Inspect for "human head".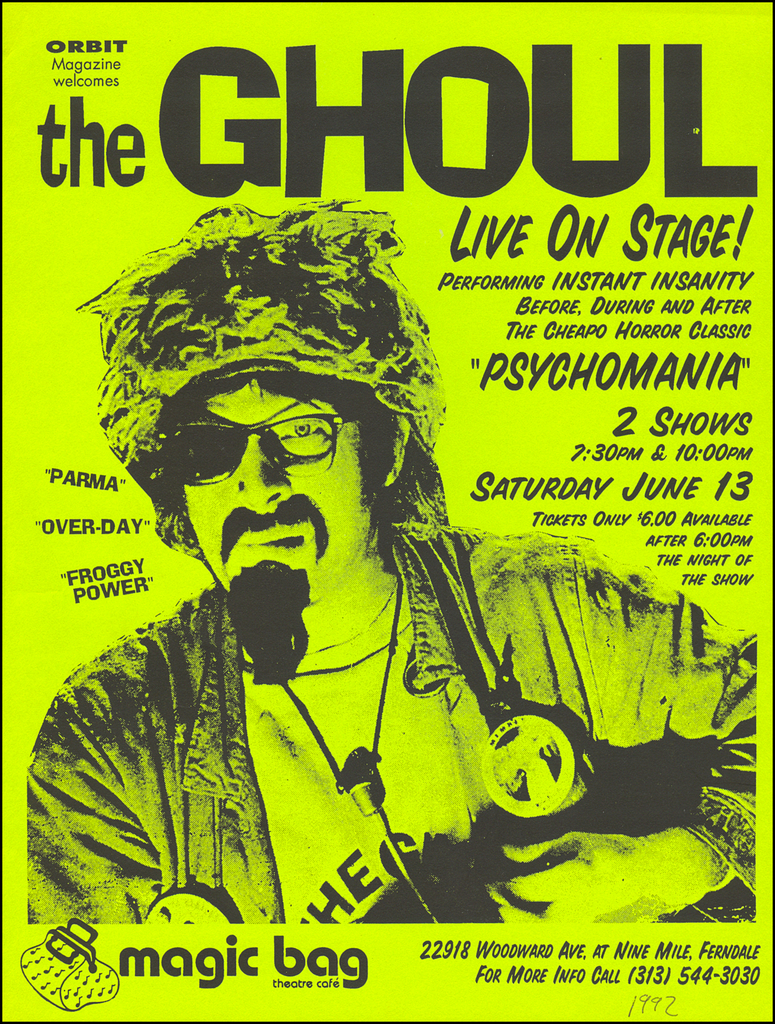
Inspection: (left=114, top=237, right=425, bottom=700).
